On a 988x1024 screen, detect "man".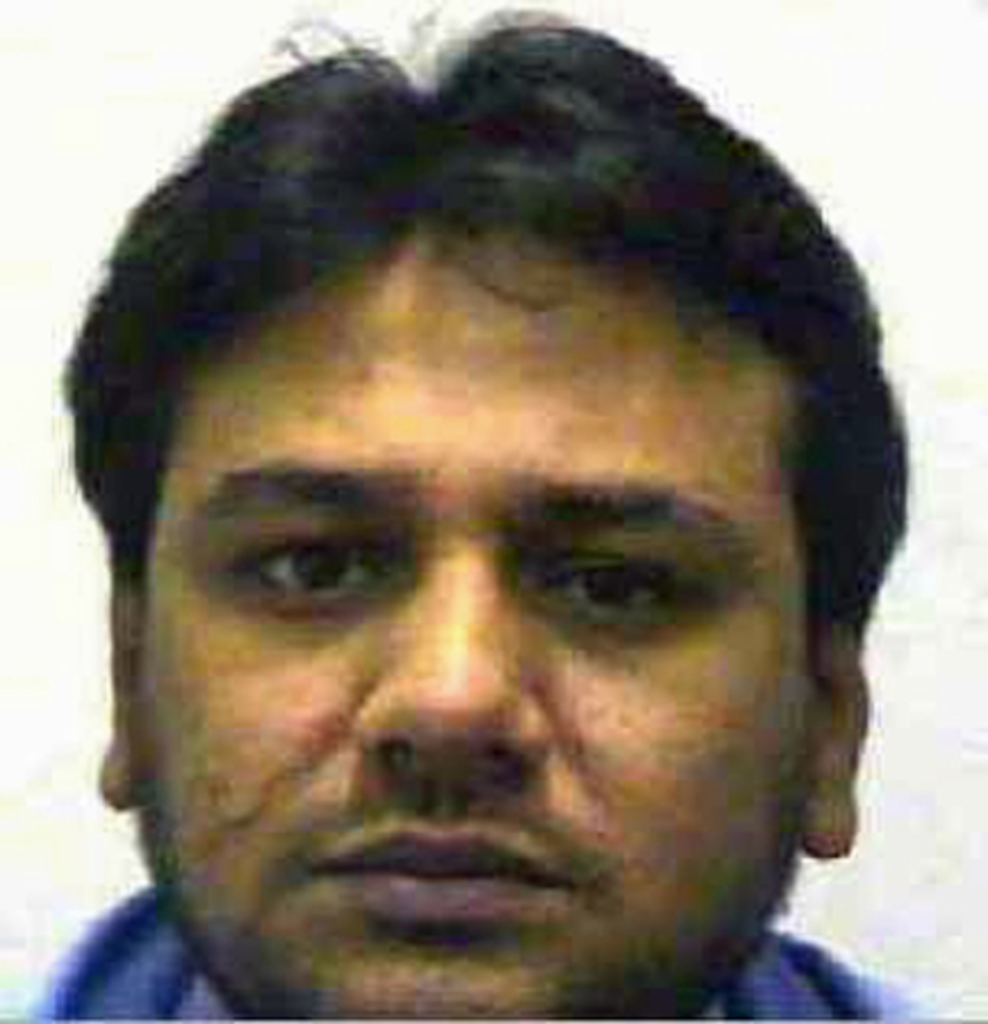
0,50,987,1023.
